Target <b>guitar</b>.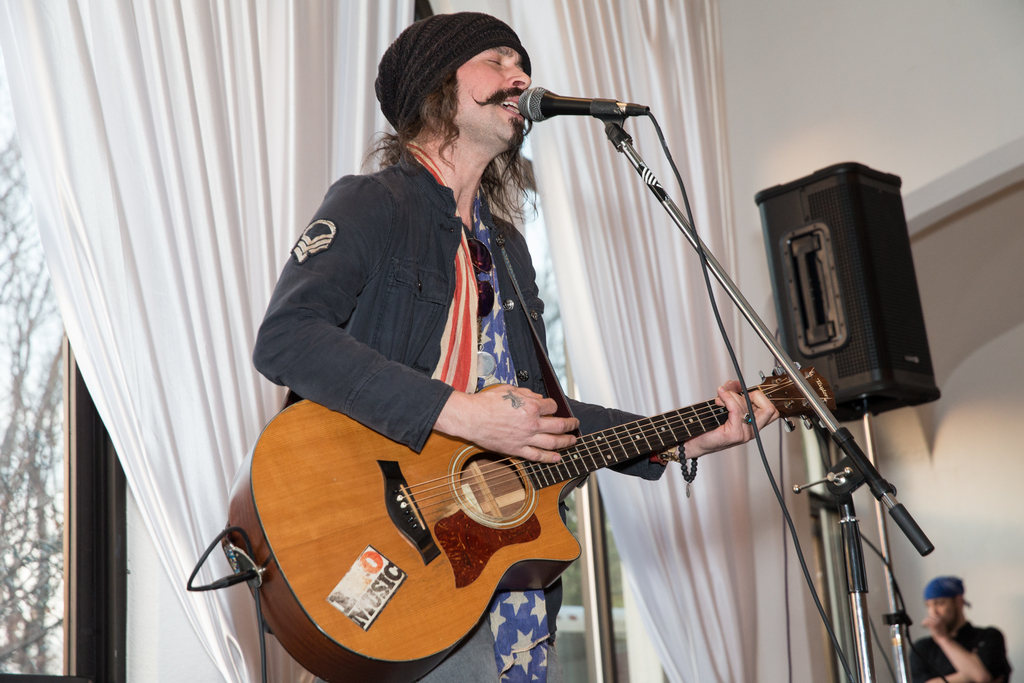
Target region: x1=228 y1=363 x2=838 y2=682.
